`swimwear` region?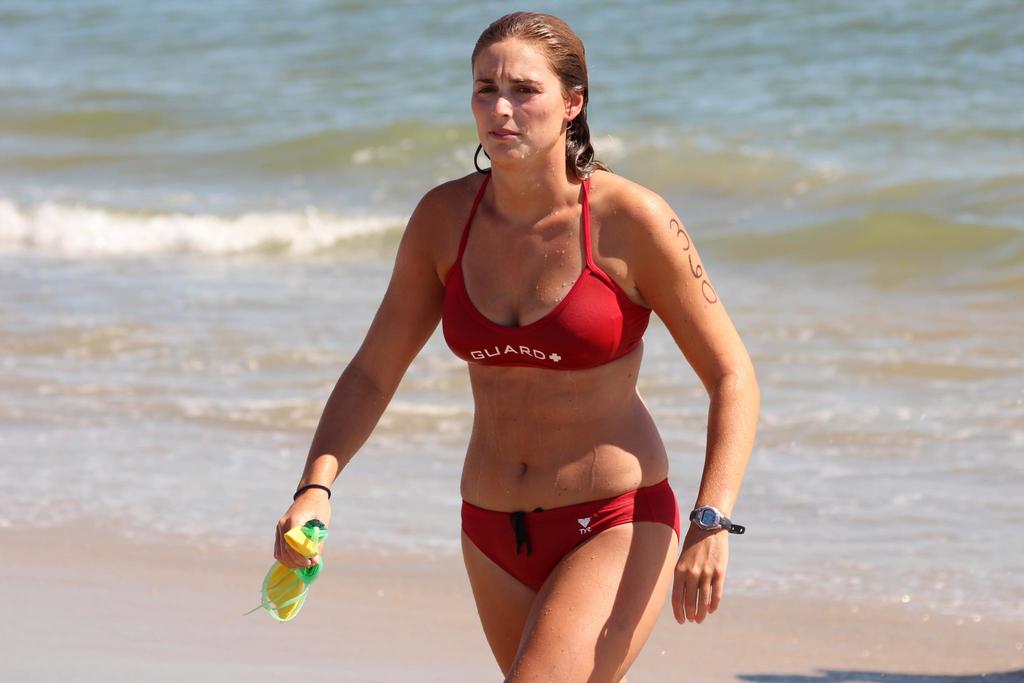
(460, 475, 678, 592)
